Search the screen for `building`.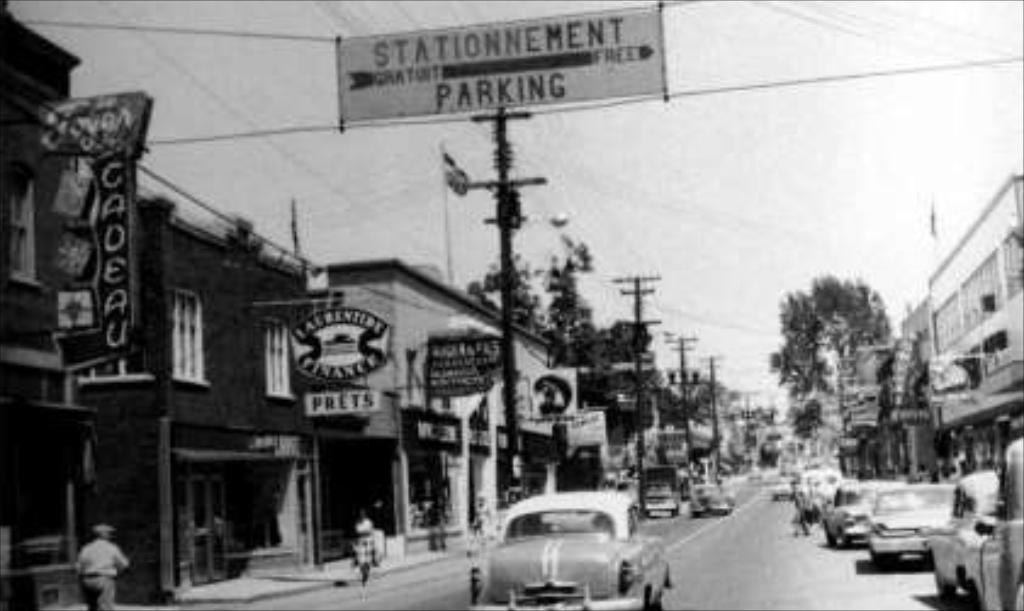
Found at [922, 175, 1022, 472].
